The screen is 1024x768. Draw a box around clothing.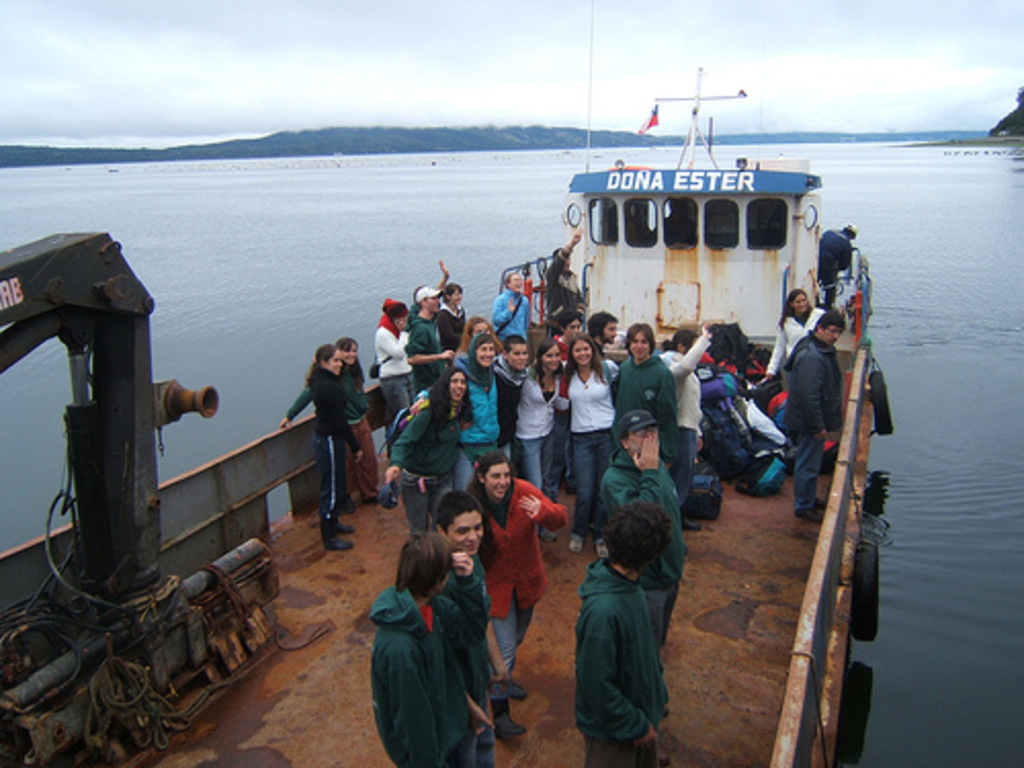
select_region(418, 360, 502, 438).
